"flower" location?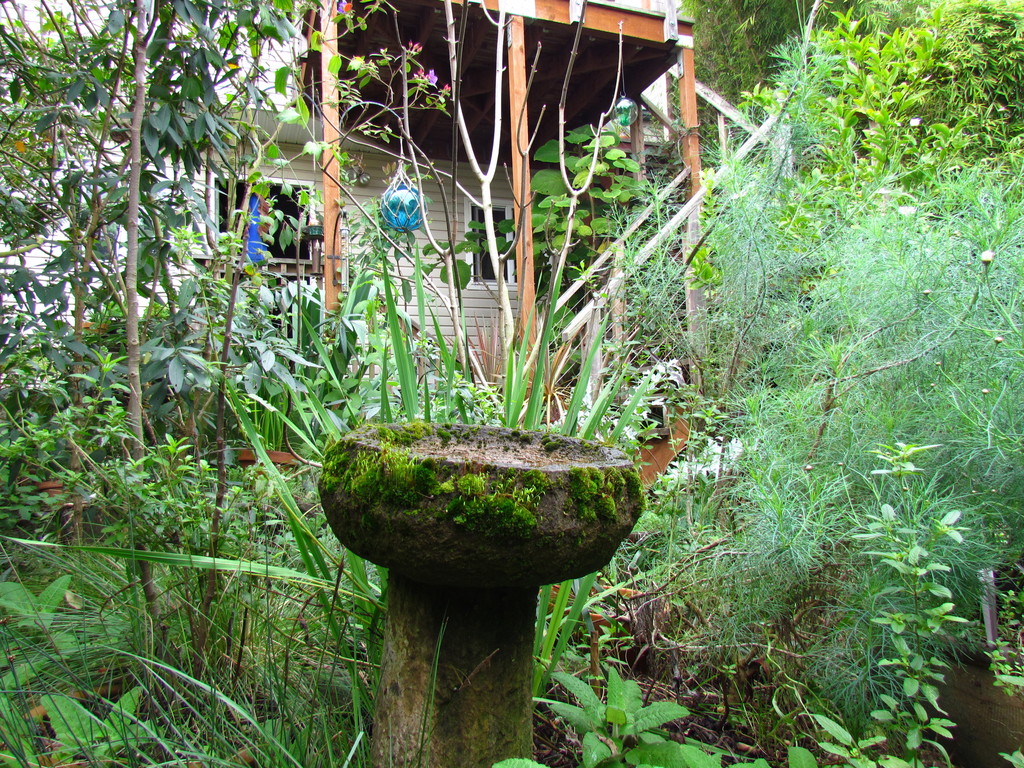
Rect(340, 3, 353, 13)
